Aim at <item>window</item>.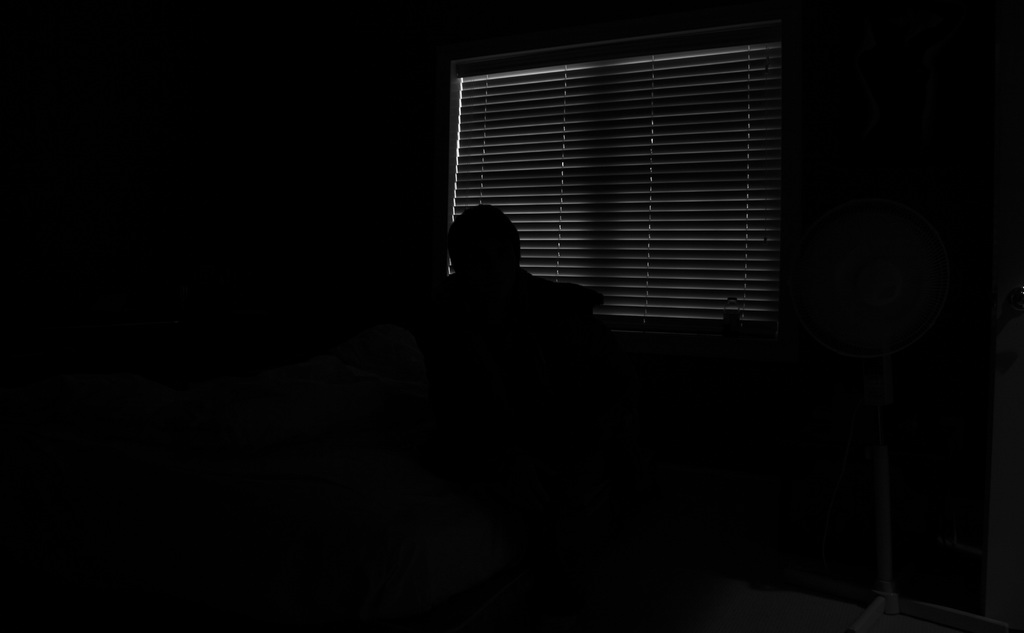
Aimed at box(451, 29, 788, 321).
